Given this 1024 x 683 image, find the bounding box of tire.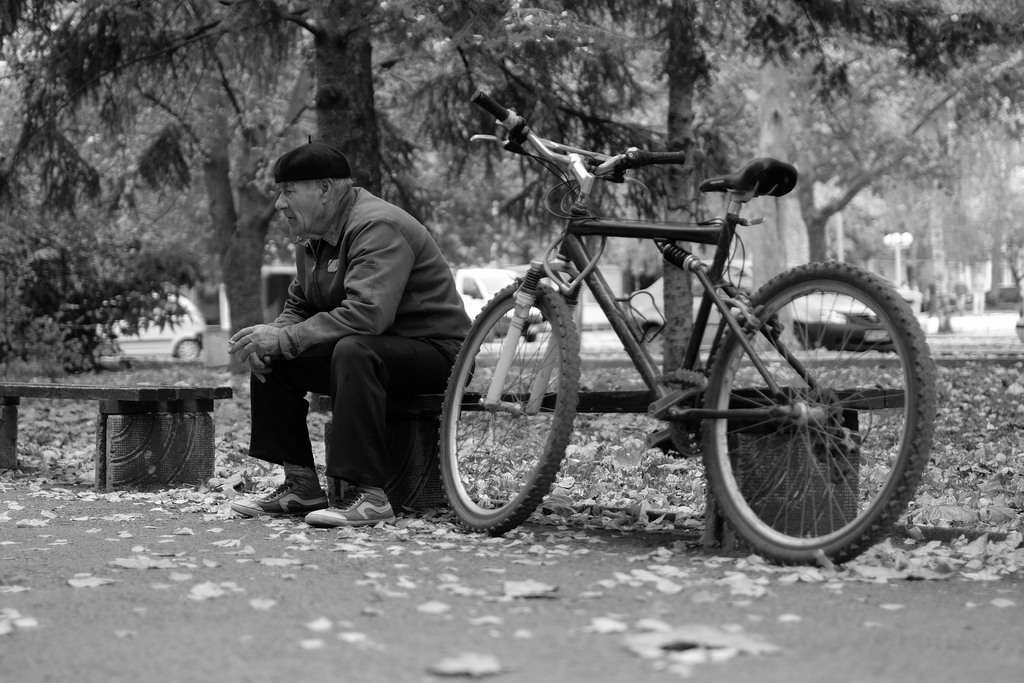
l=441, t=280, r=578, b=541.
